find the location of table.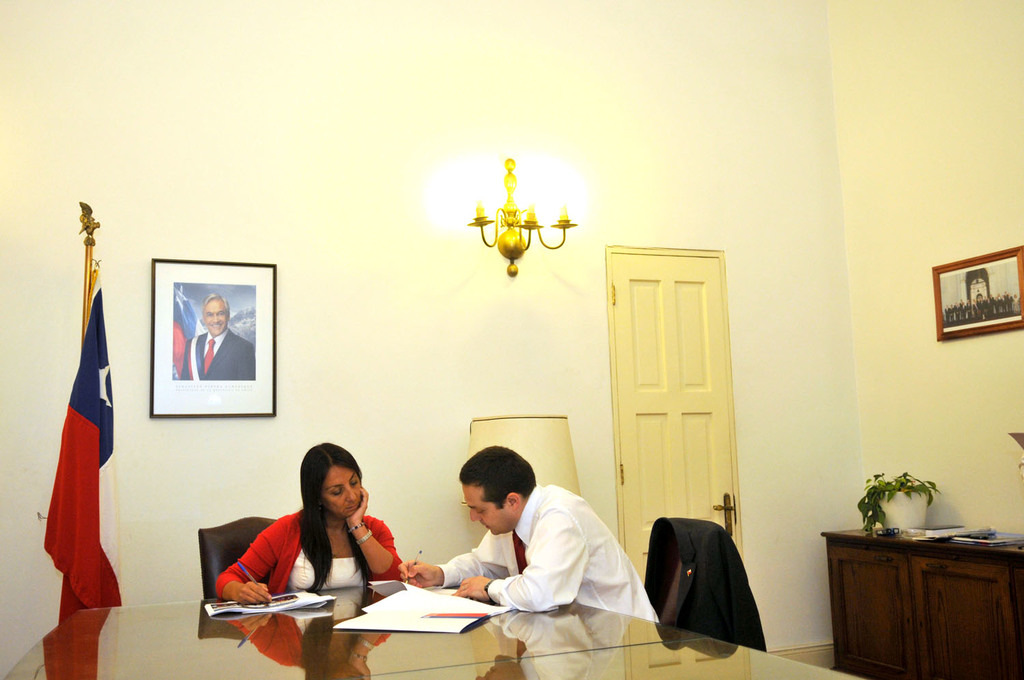
Location: [x1=0, y1=604, x2=869, y2=679].
